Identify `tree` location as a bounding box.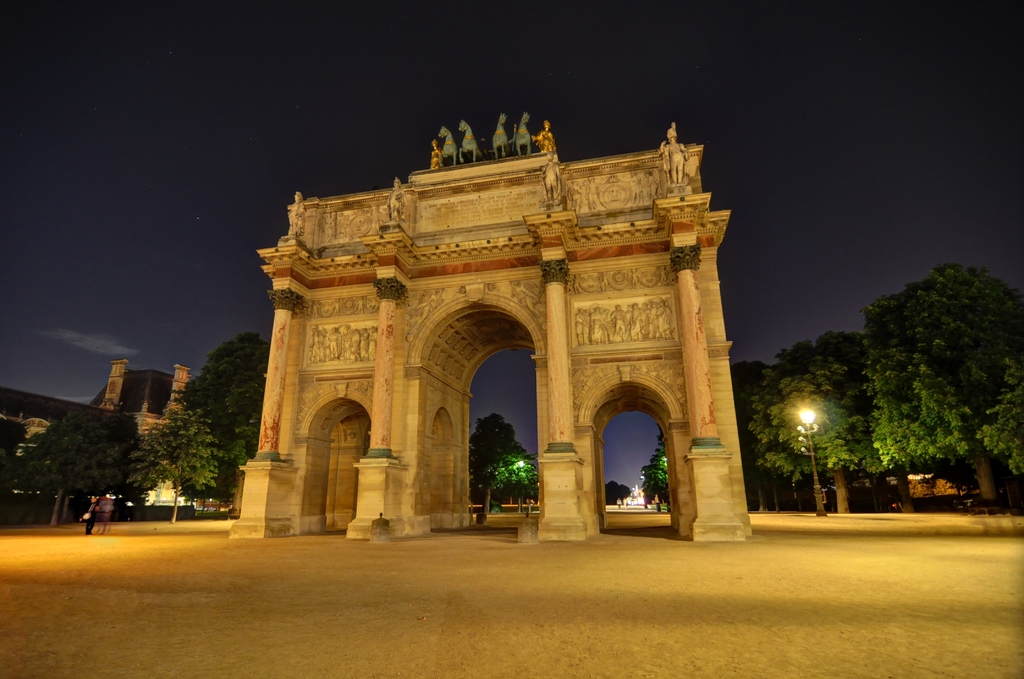
bbox(748, 323, 905, 518).
